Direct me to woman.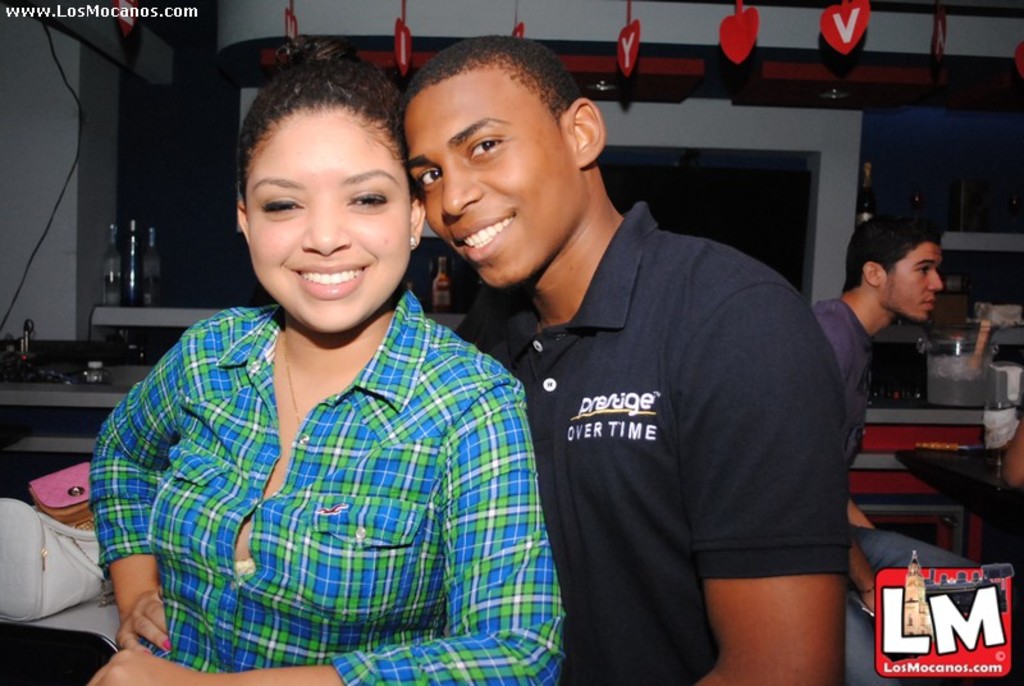
Direction: locate(73, 58, 563, 669).
